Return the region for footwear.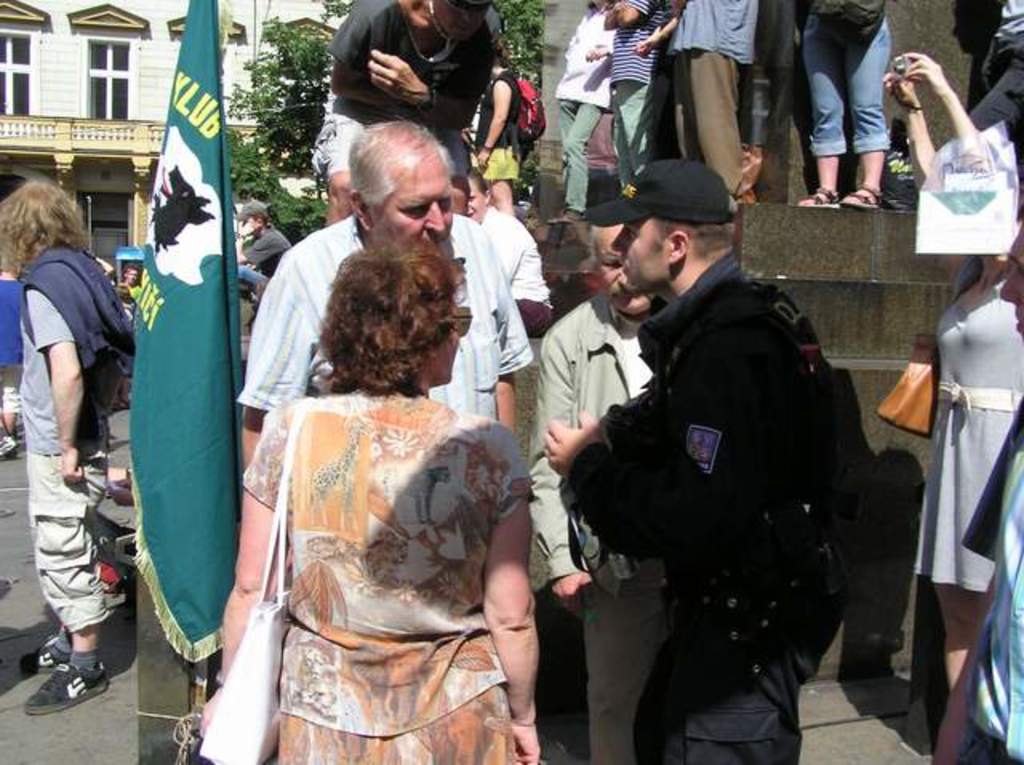
select_region(19, 632, 70, 679).
